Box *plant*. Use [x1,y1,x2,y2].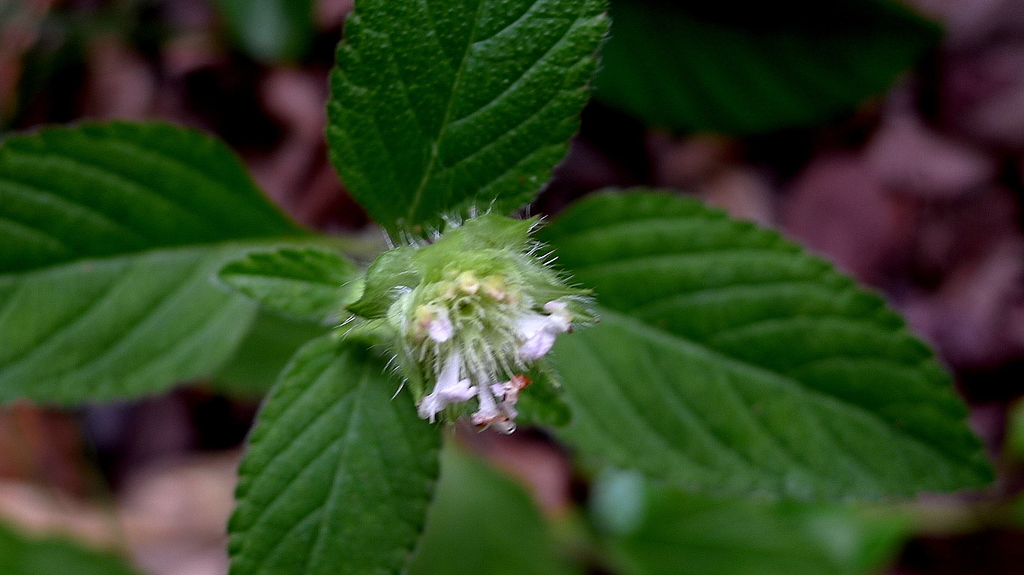
[0,0,1002,574].
